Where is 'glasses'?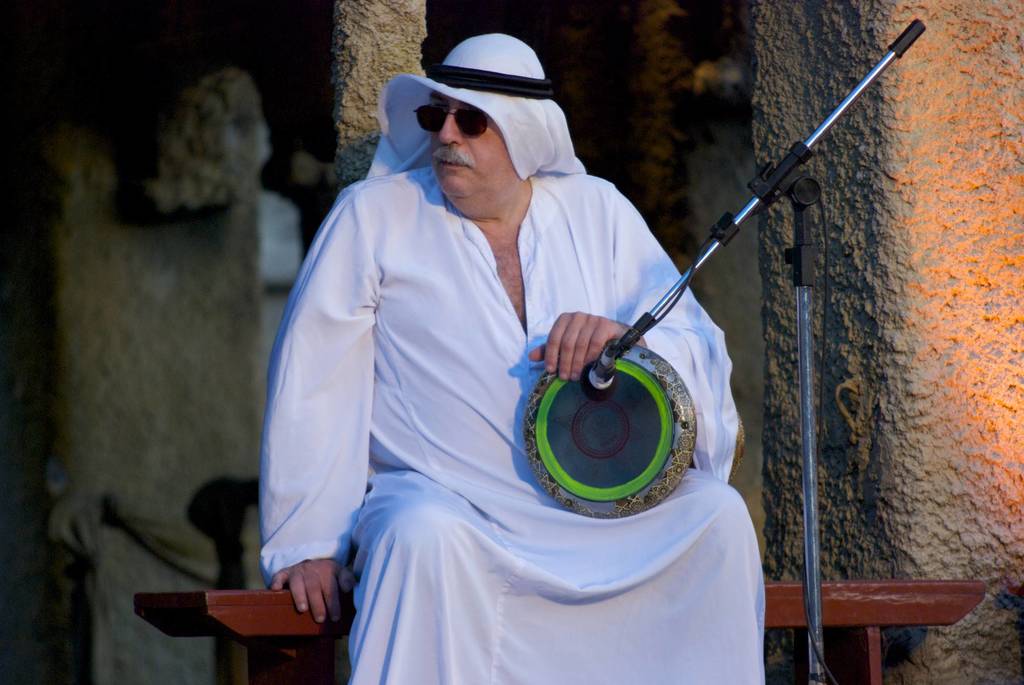
rect(408, 104, 489, 140).
